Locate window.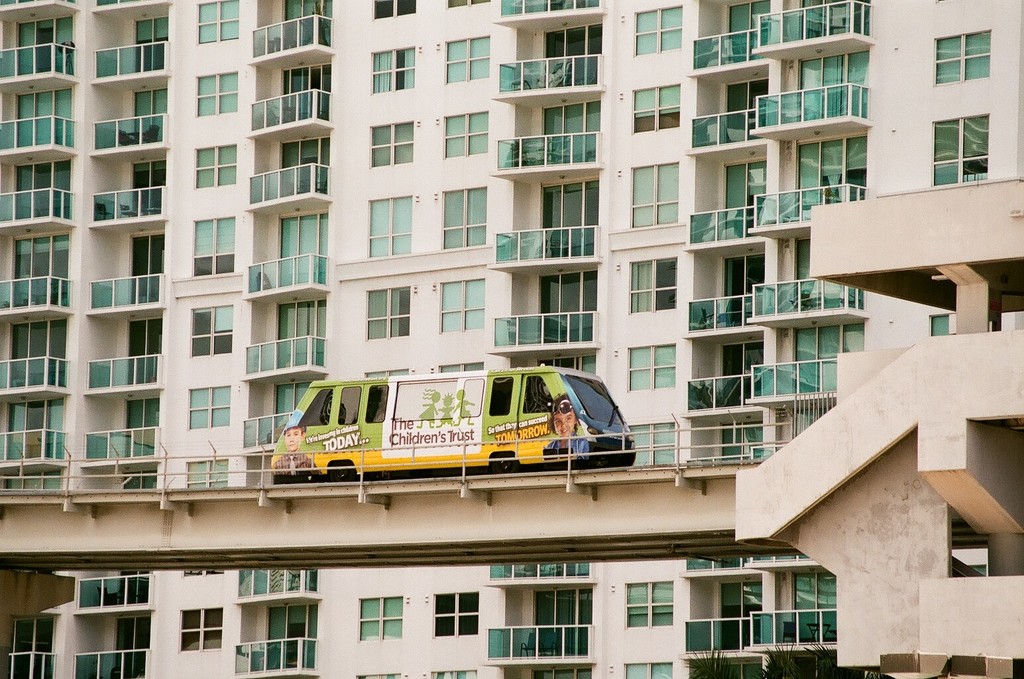
Bounding box: 189:385:231:428.
